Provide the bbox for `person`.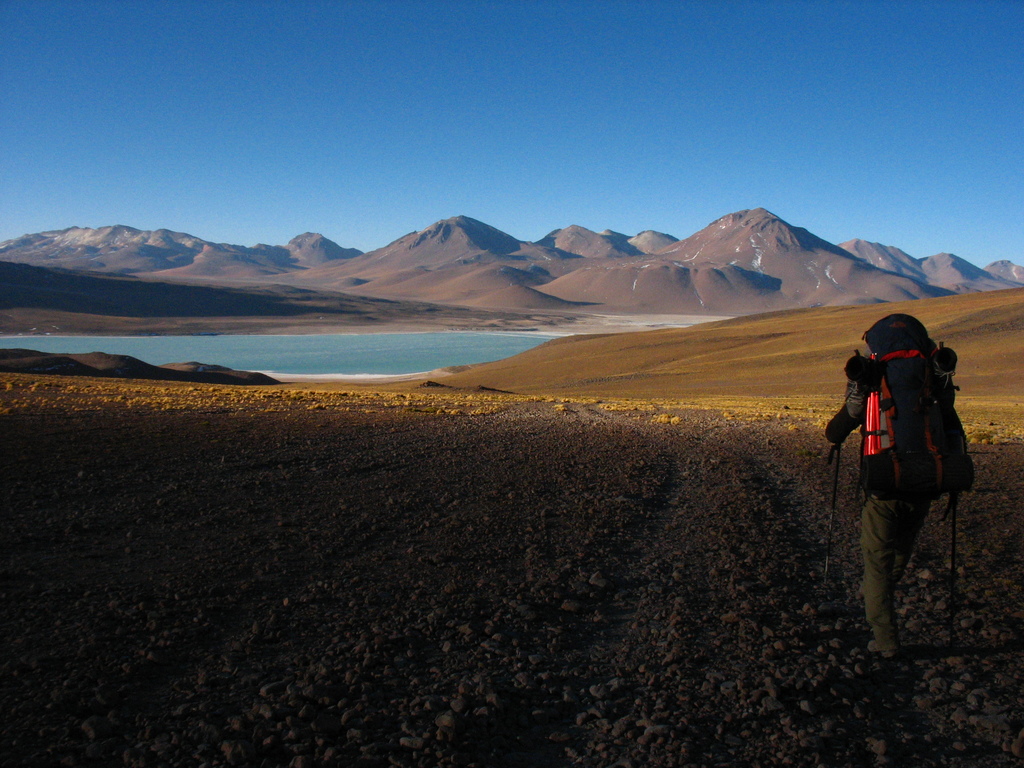
[822, 311, 975, 669].
